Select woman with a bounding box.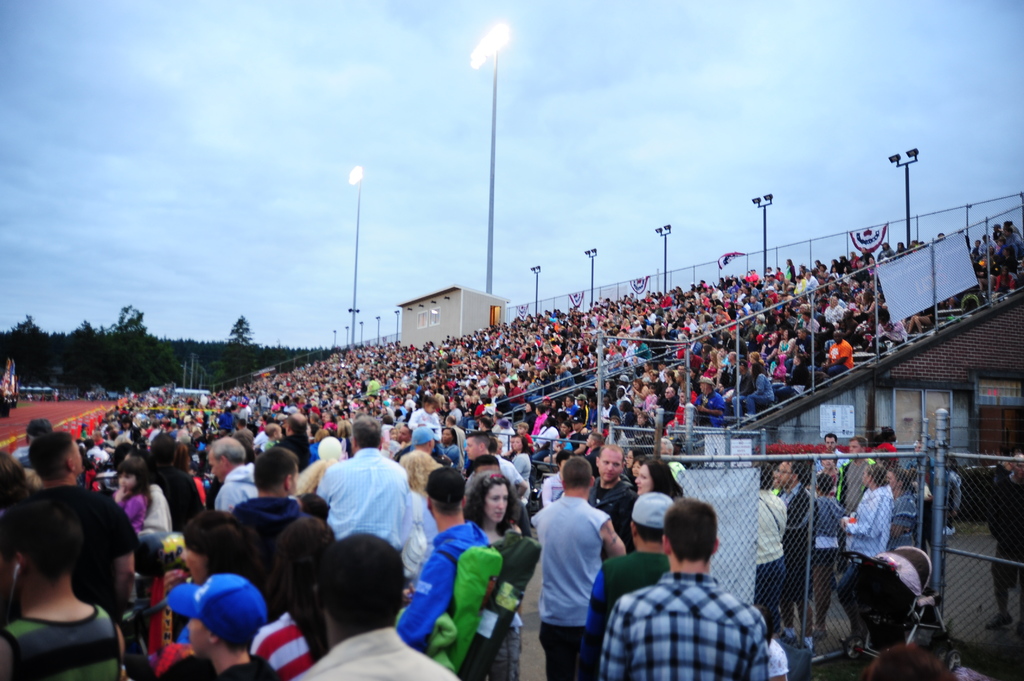
{"left": 464, "top": 470, "right": 527, "bottom": 680}.
